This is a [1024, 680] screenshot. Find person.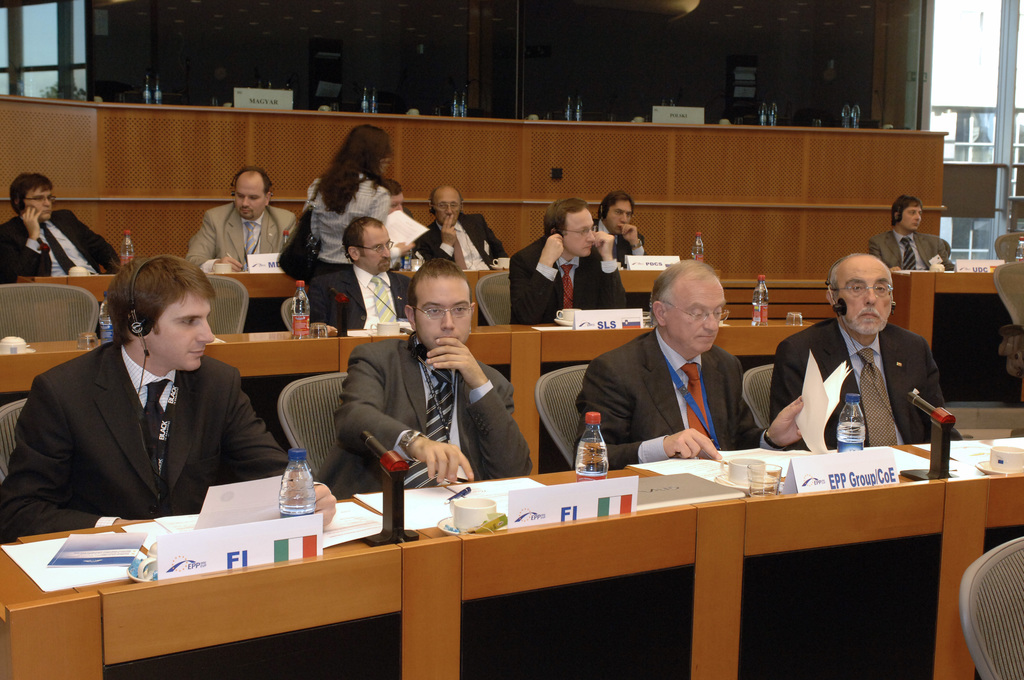
Bounding box: [x1=10, y1=241, x2=278, y2=562].
